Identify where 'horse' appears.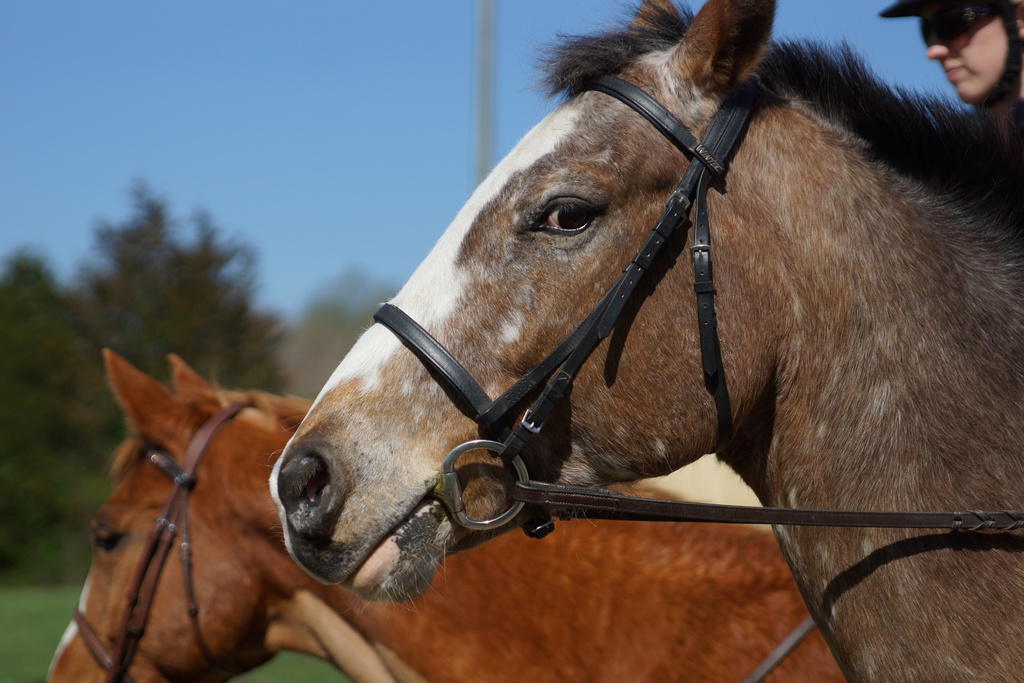
Appears at bbox=[264, 0, 1023, 682].
